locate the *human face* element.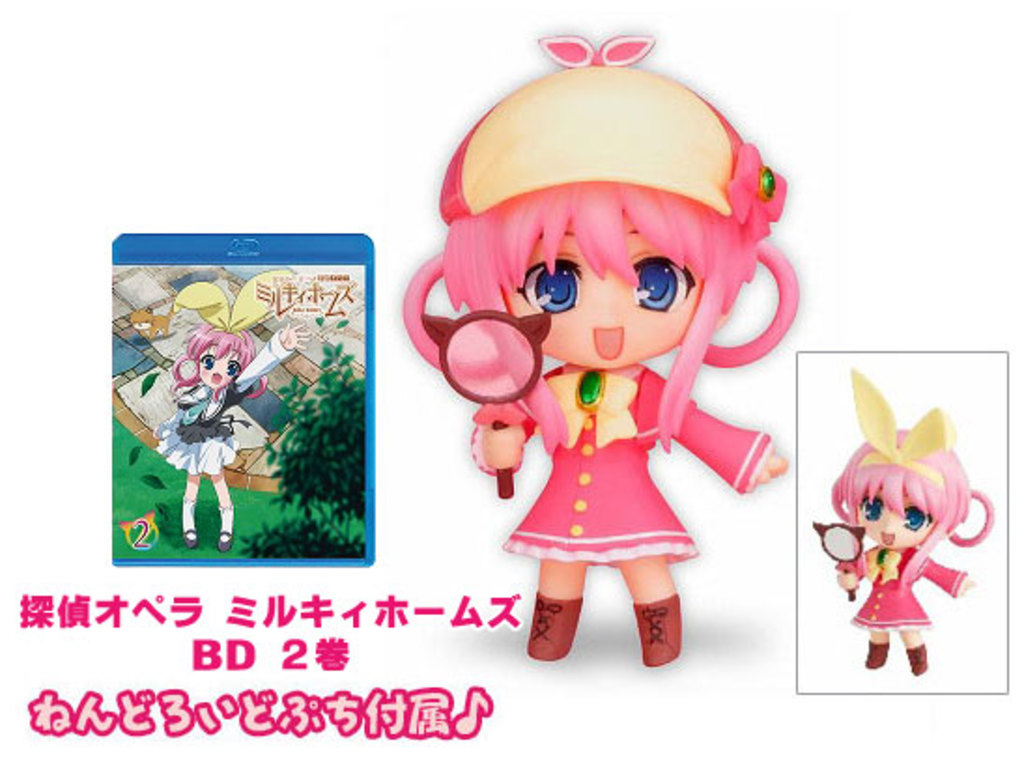
Element bbox: <region>499, 207, 706, 372</region>.
